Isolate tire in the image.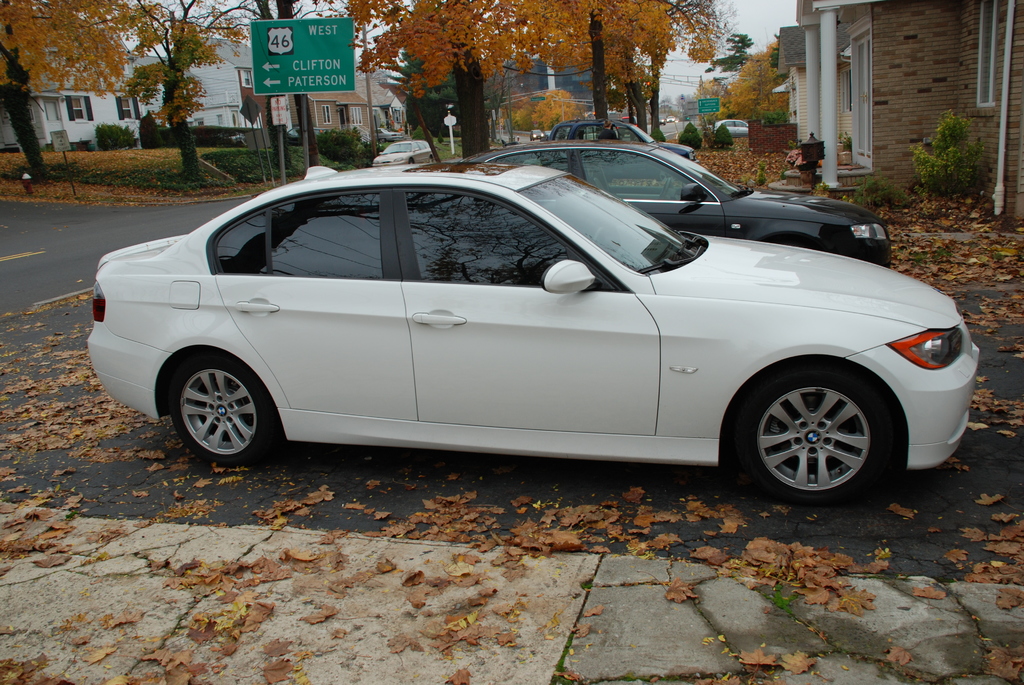
Isolated region: 733 359 906 502.
